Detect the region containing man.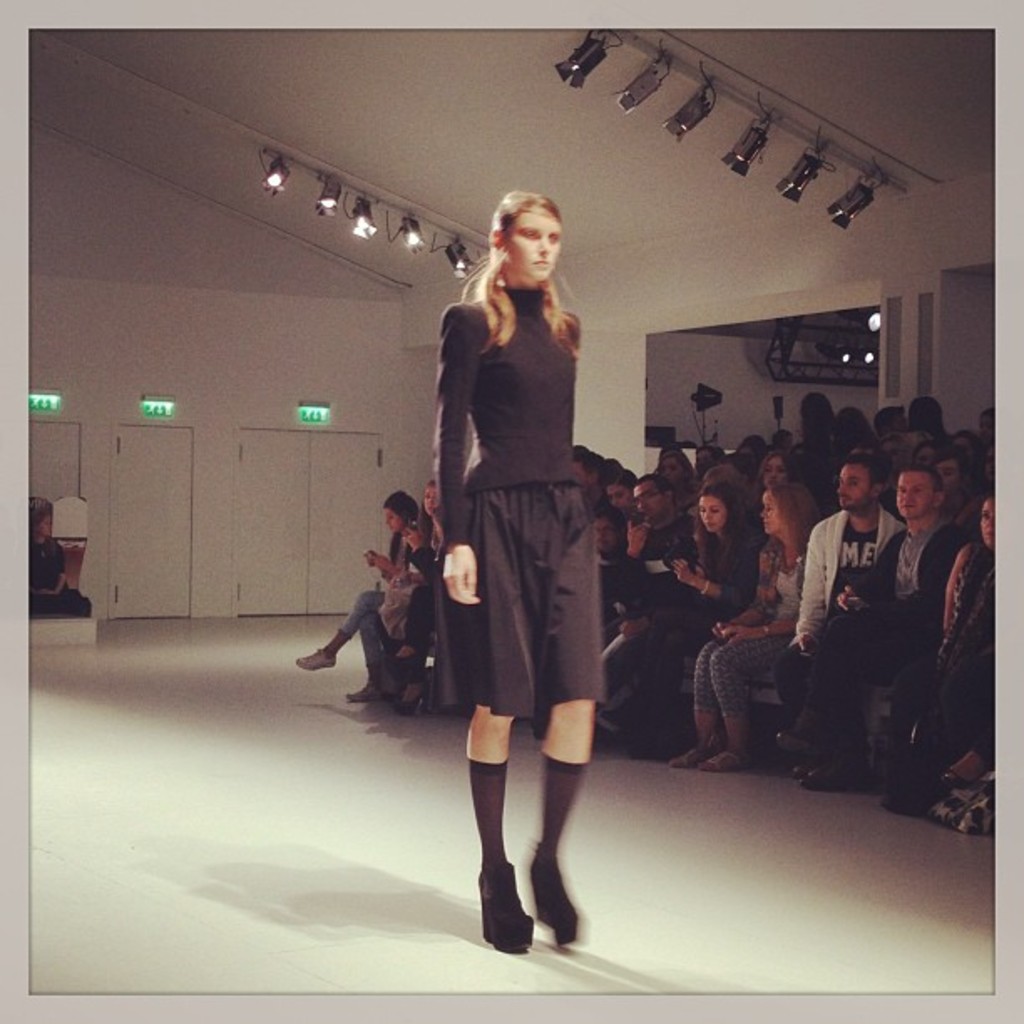
BBox(771, 452, 910, 790).
